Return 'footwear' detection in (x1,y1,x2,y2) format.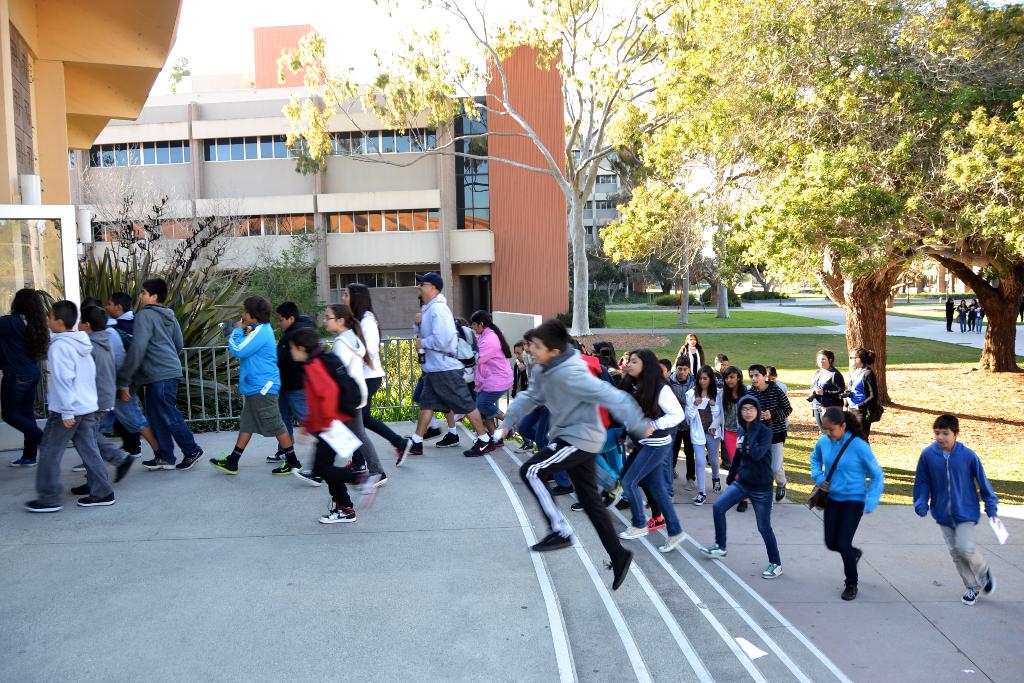
(762,559,786,580).
